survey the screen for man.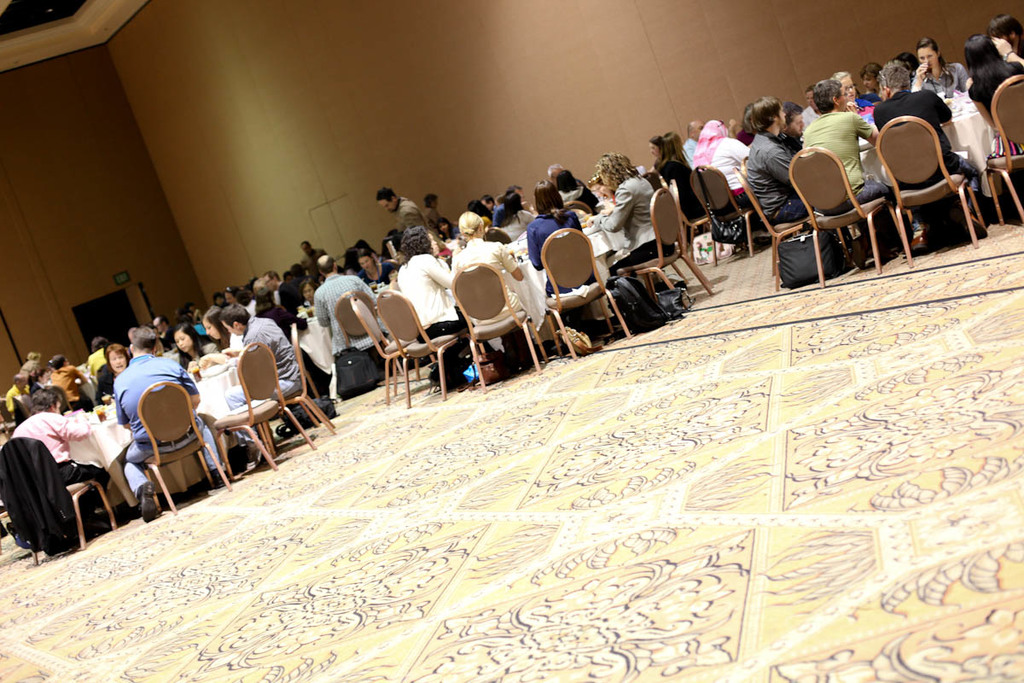
Survey found: Rect(812, 79, 881, 267).
